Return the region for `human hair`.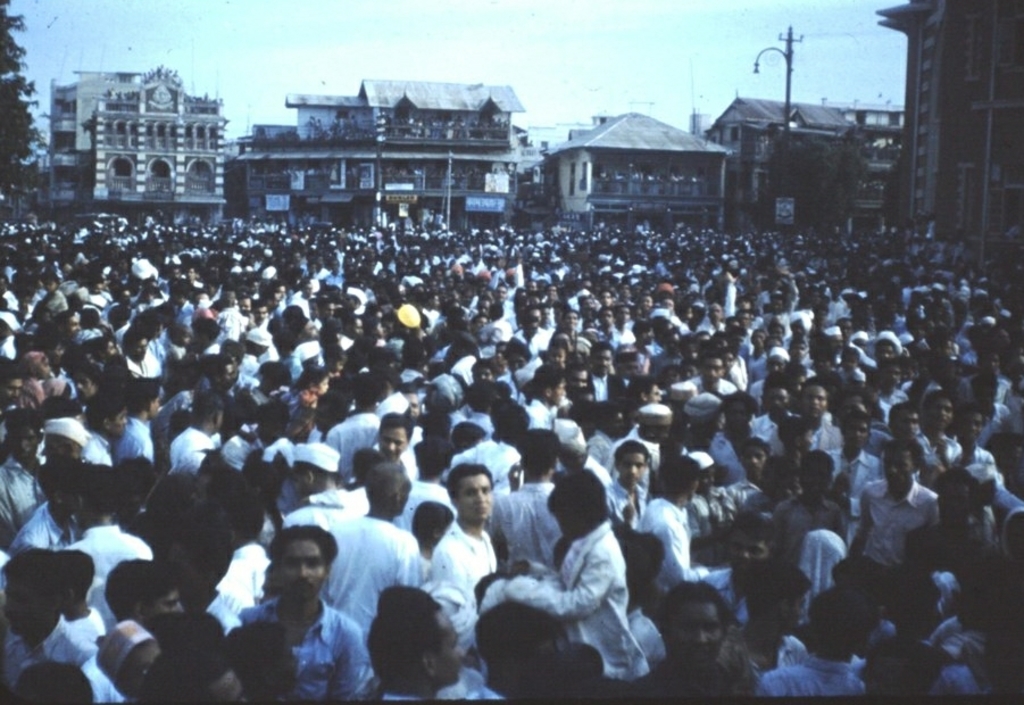
box(740, 434, 769, 462).
